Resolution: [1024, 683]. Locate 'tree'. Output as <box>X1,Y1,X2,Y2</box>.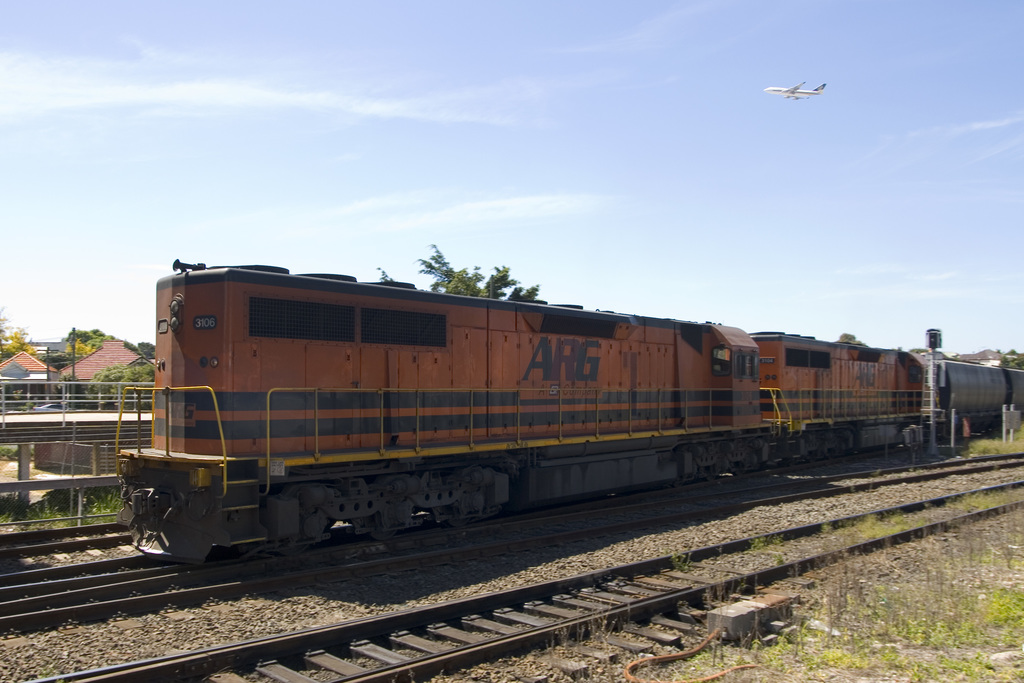
<box>92,349,164,424</box>.
